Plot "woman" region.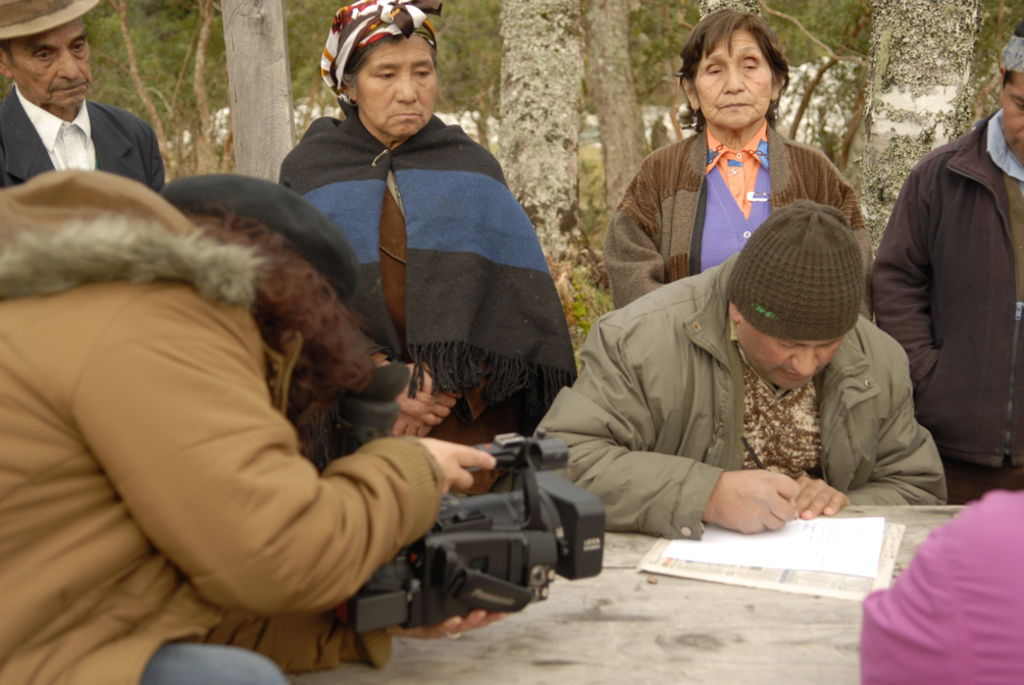
Plotted at <region>280, 0, 576, 439</region>.
